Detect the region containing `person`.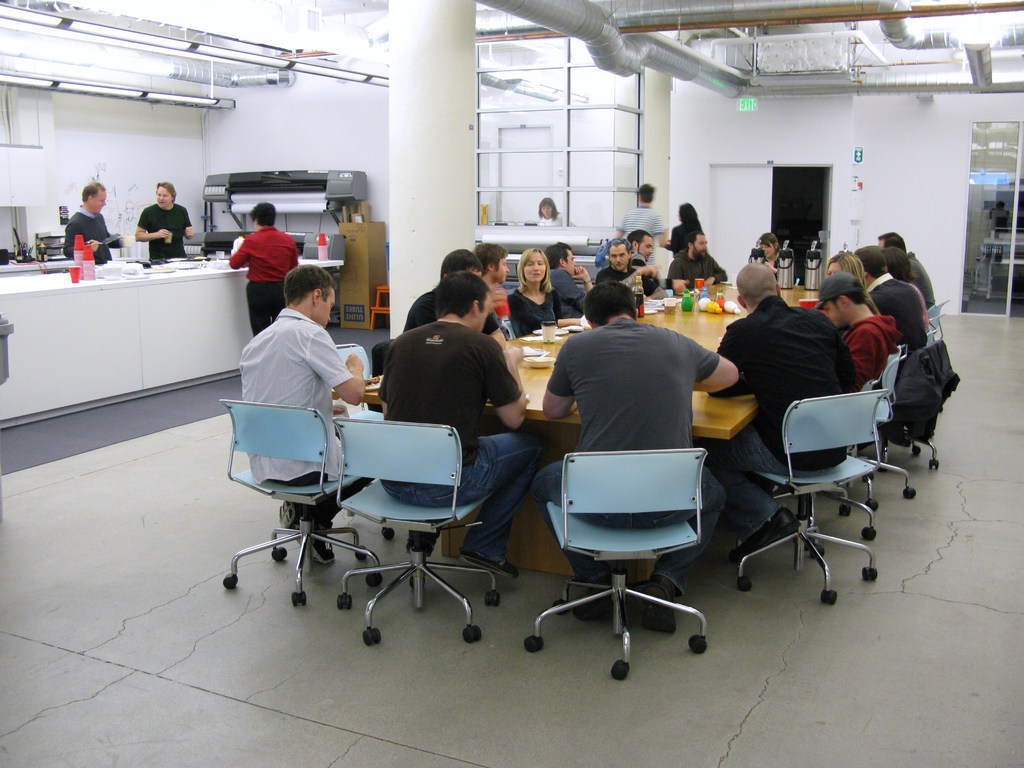
detection(616, 179, 664, 275).
